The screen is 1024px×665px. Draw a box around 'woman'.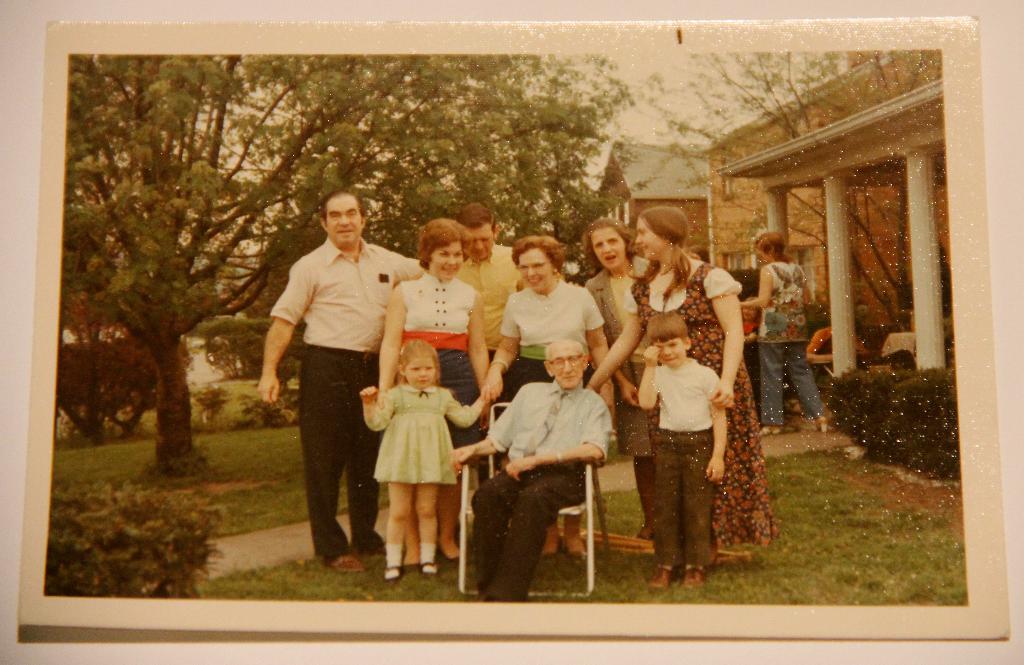
<region>485, 246, 604, 413</region>.
